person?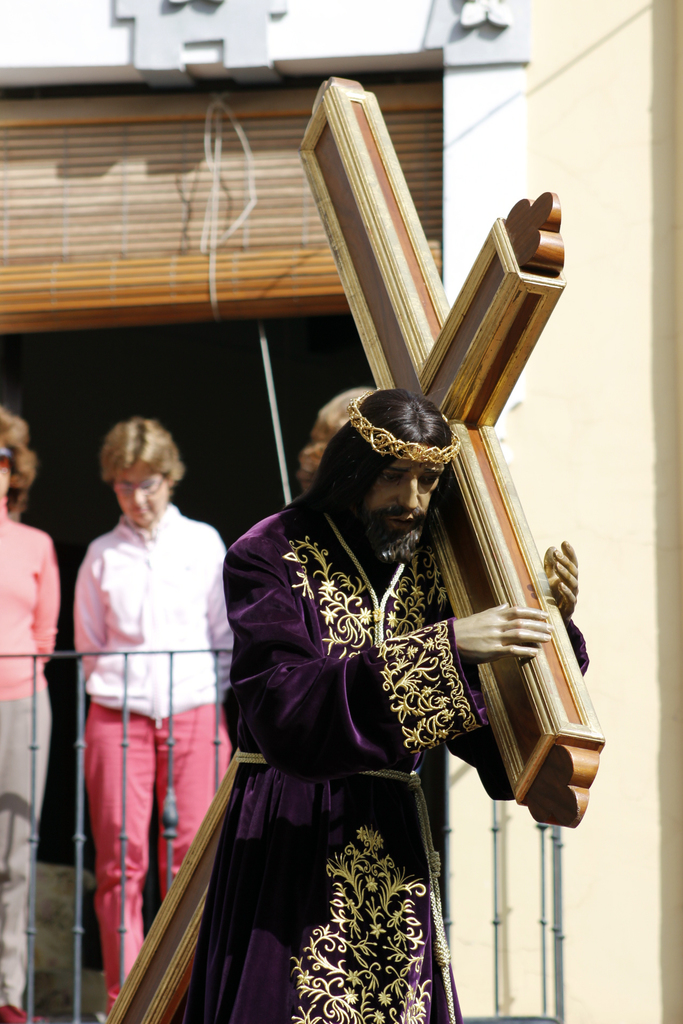
box(78, 414, 253, 1012)
